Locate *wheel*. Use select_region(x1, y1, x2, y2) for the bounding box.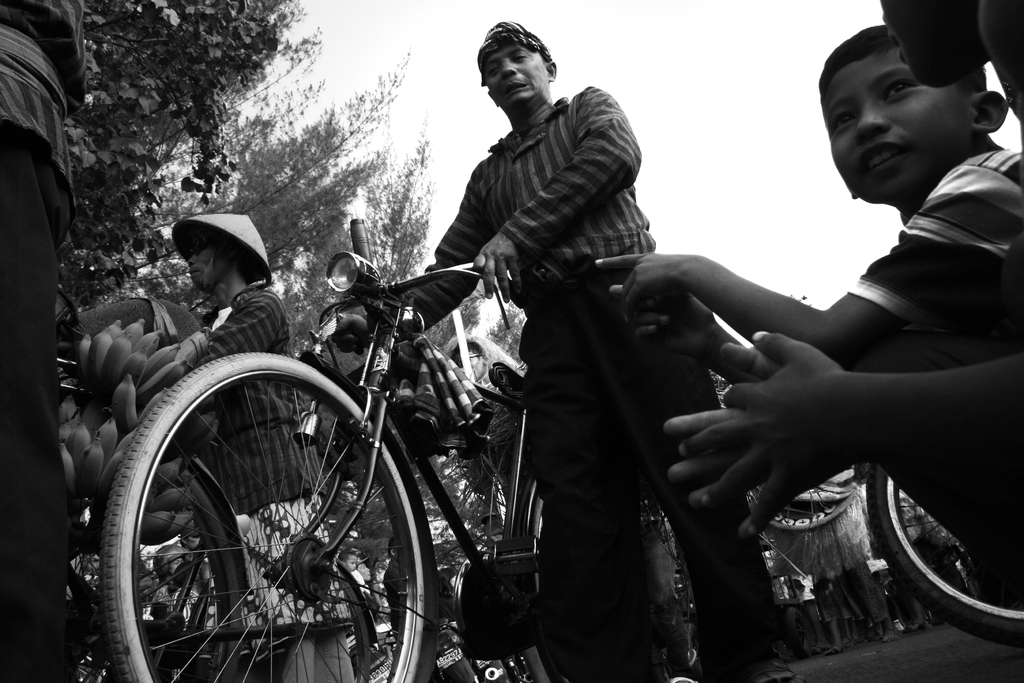
select_region(522, 488, 701, 682).
